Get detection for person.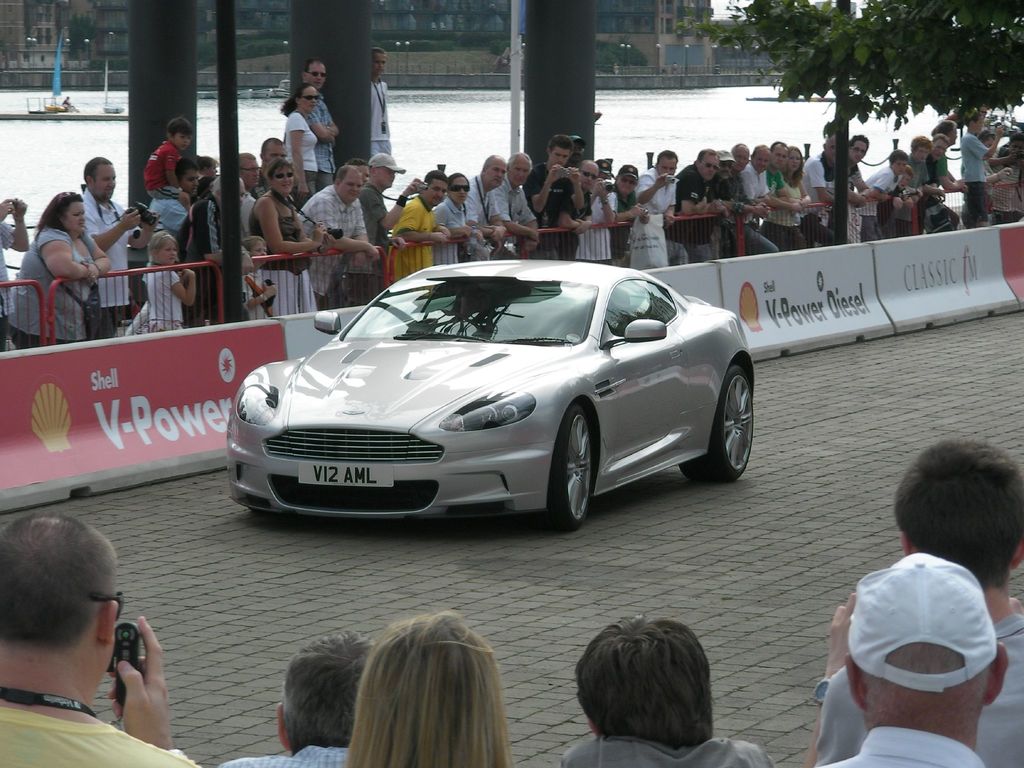
Detection: {"x1": 82, "y1": 155, "x2": 160, "y2": 339}.
